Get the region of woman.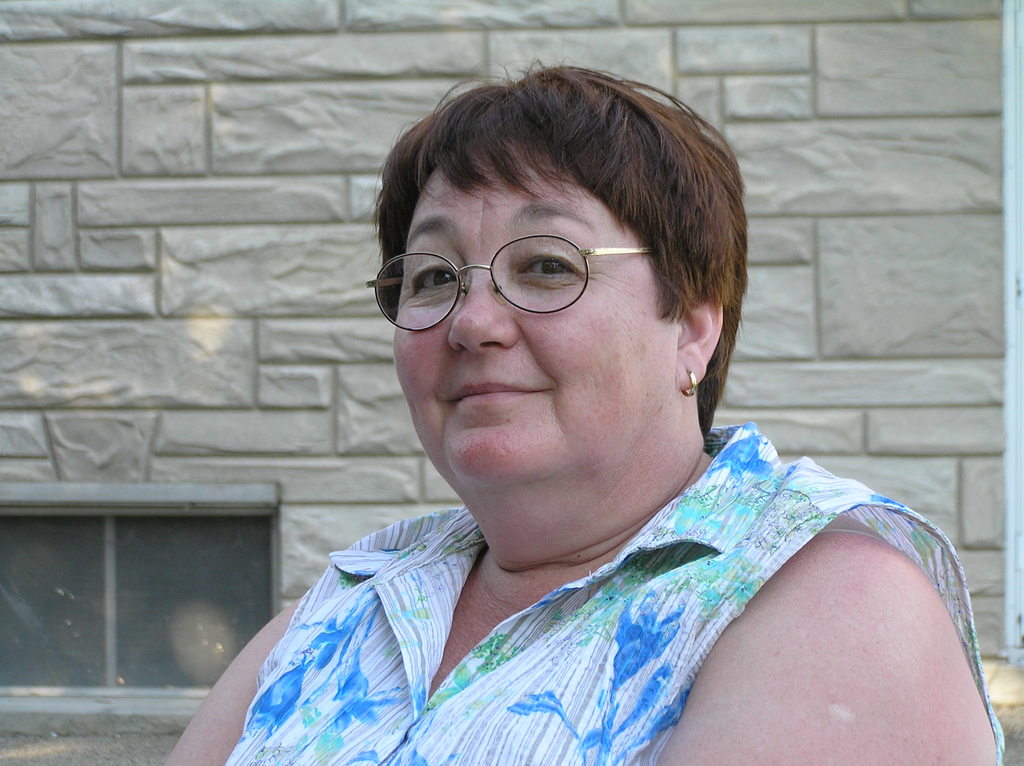
{"left": 171, "top": 88, "right": 998, "bottom": 765}.
